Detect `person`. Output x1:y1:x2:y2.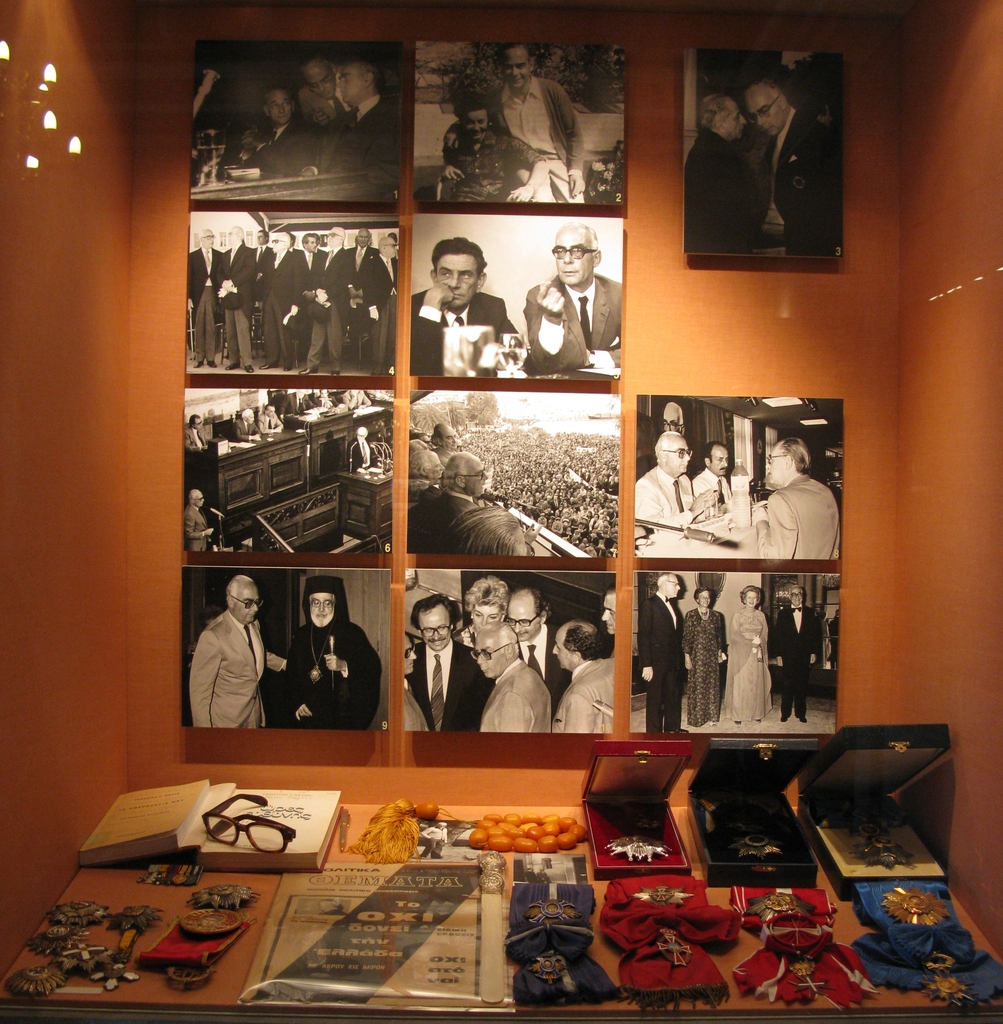
750:438:840:561.
